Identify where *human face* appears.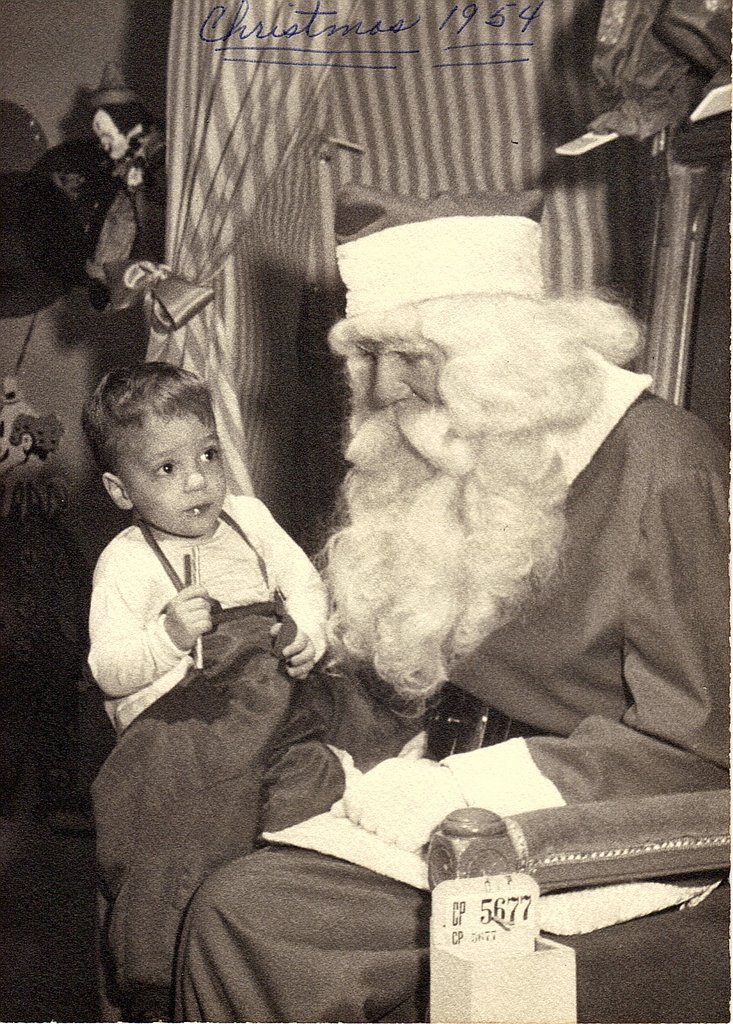
Appears at {"x1": 358, "y1": 338, "x2": 458, "y2": 471}.
